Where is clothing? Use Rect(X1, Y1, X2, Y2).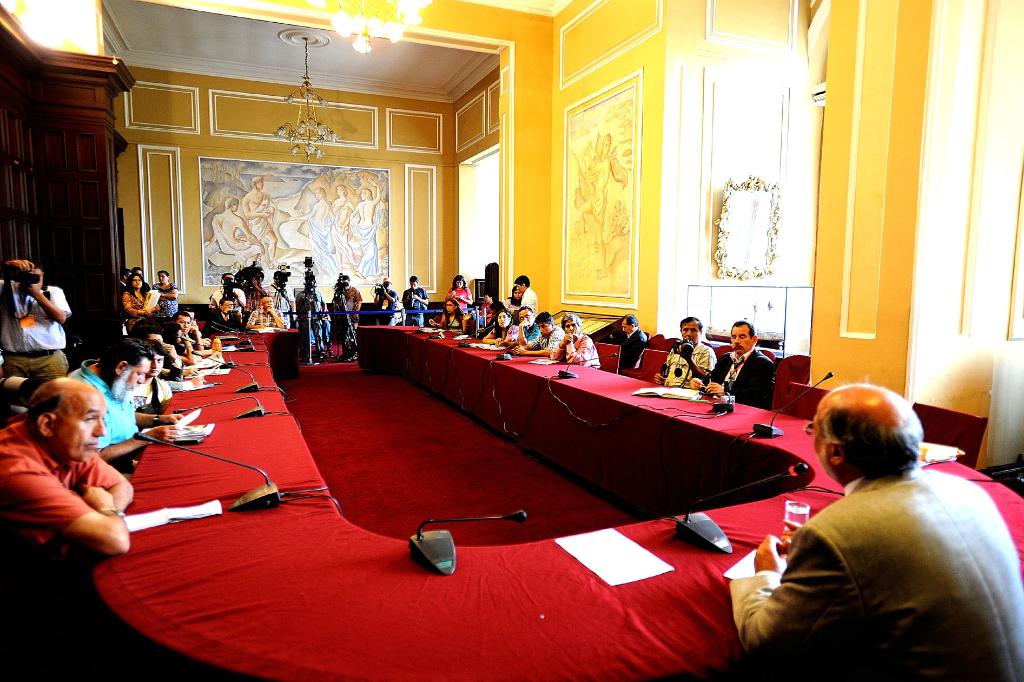
Rect(547, 328, 603, 366).
